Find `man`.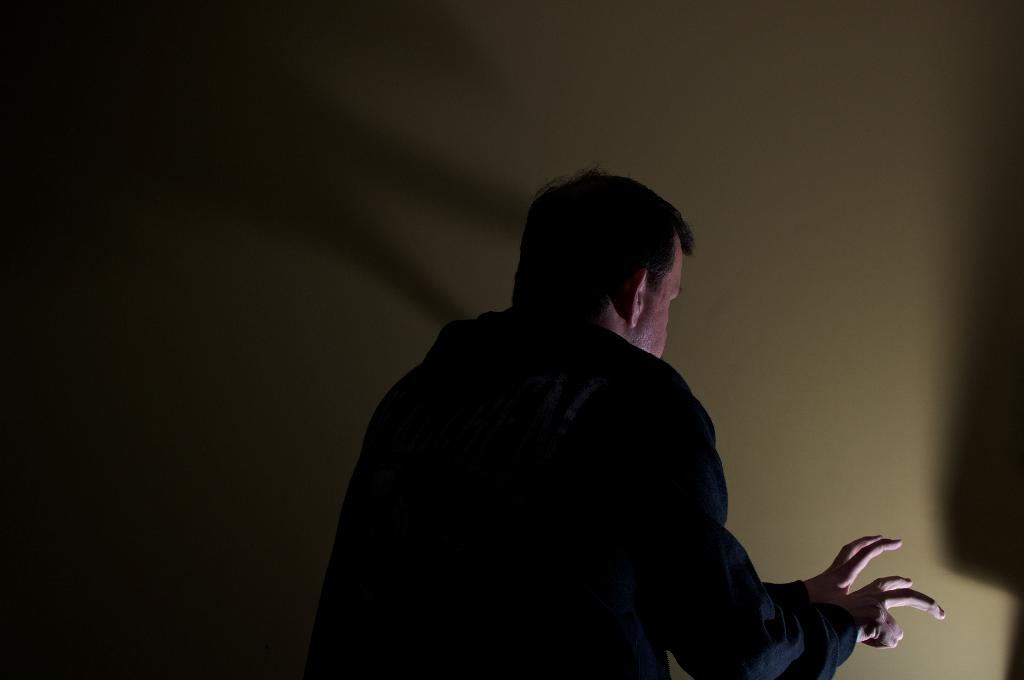
region(315, 164, 913, 673).
